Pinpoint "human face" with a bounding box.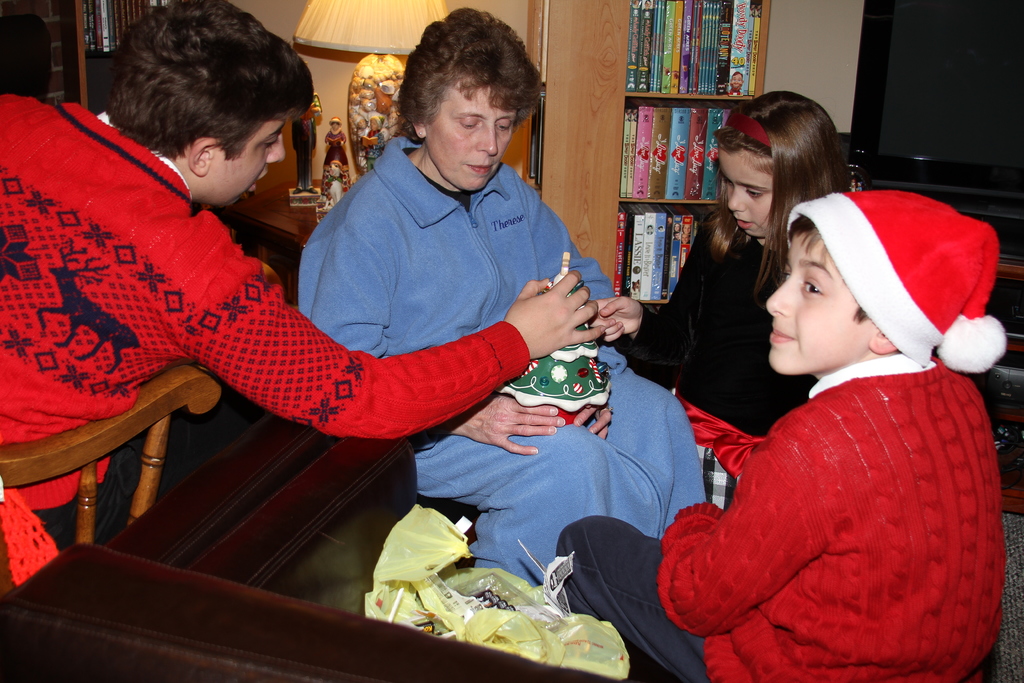
BBox(715, 148, 799, 233).
